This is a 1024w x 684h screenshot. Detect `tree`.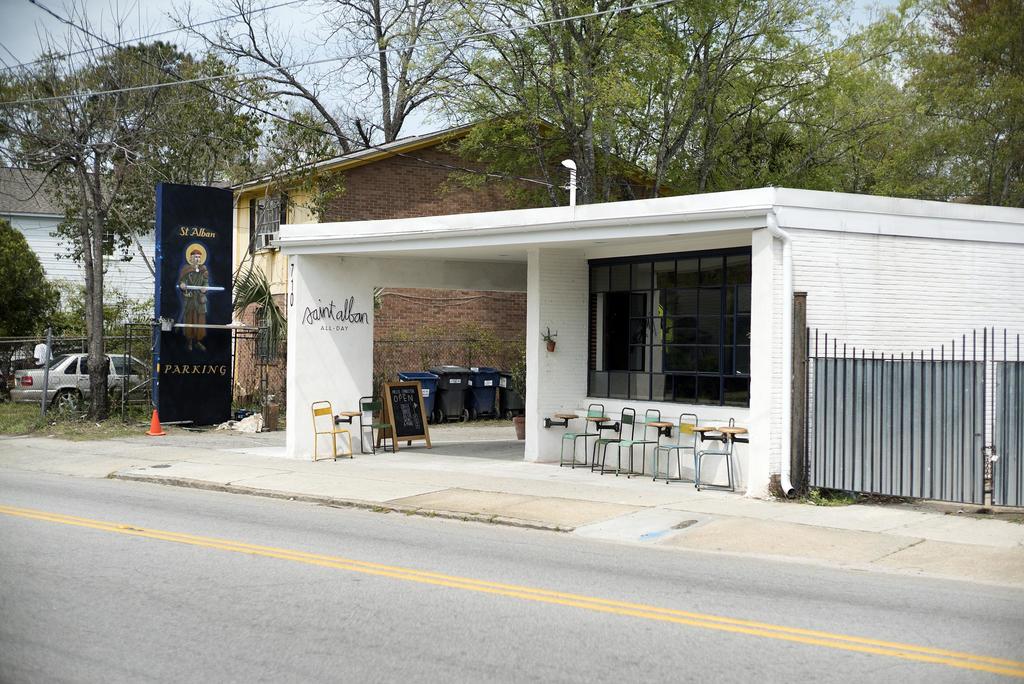
893/0/1022/211.
